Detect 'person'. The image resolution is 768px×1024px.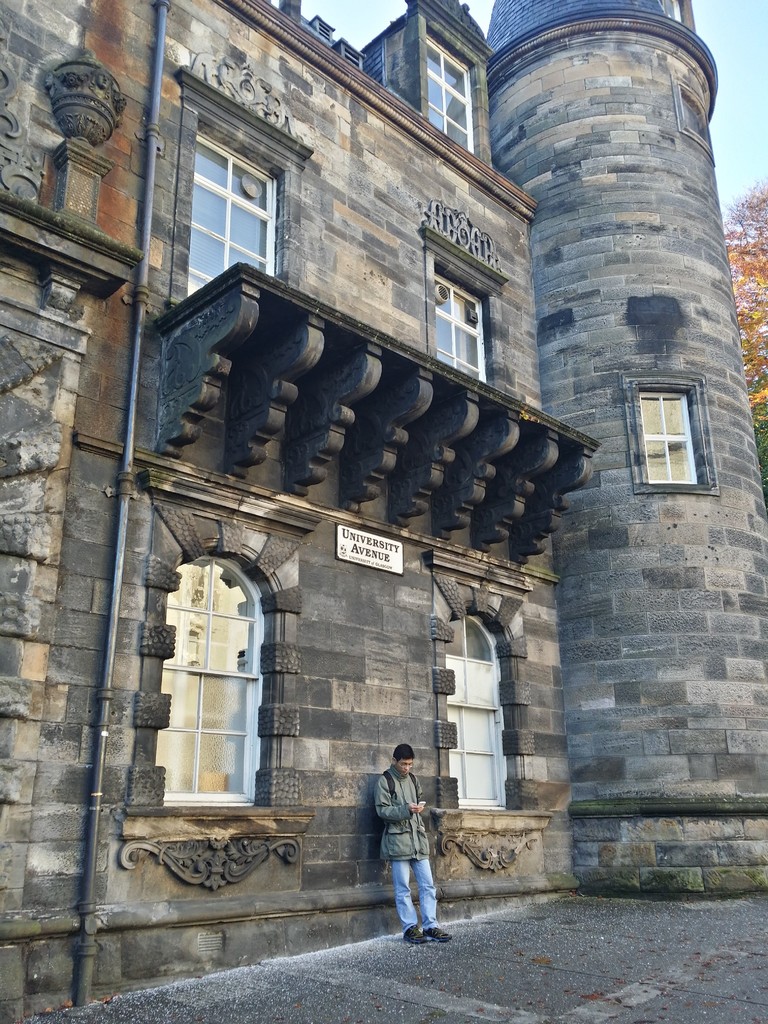
select_region(357, 738, 447, 938).
